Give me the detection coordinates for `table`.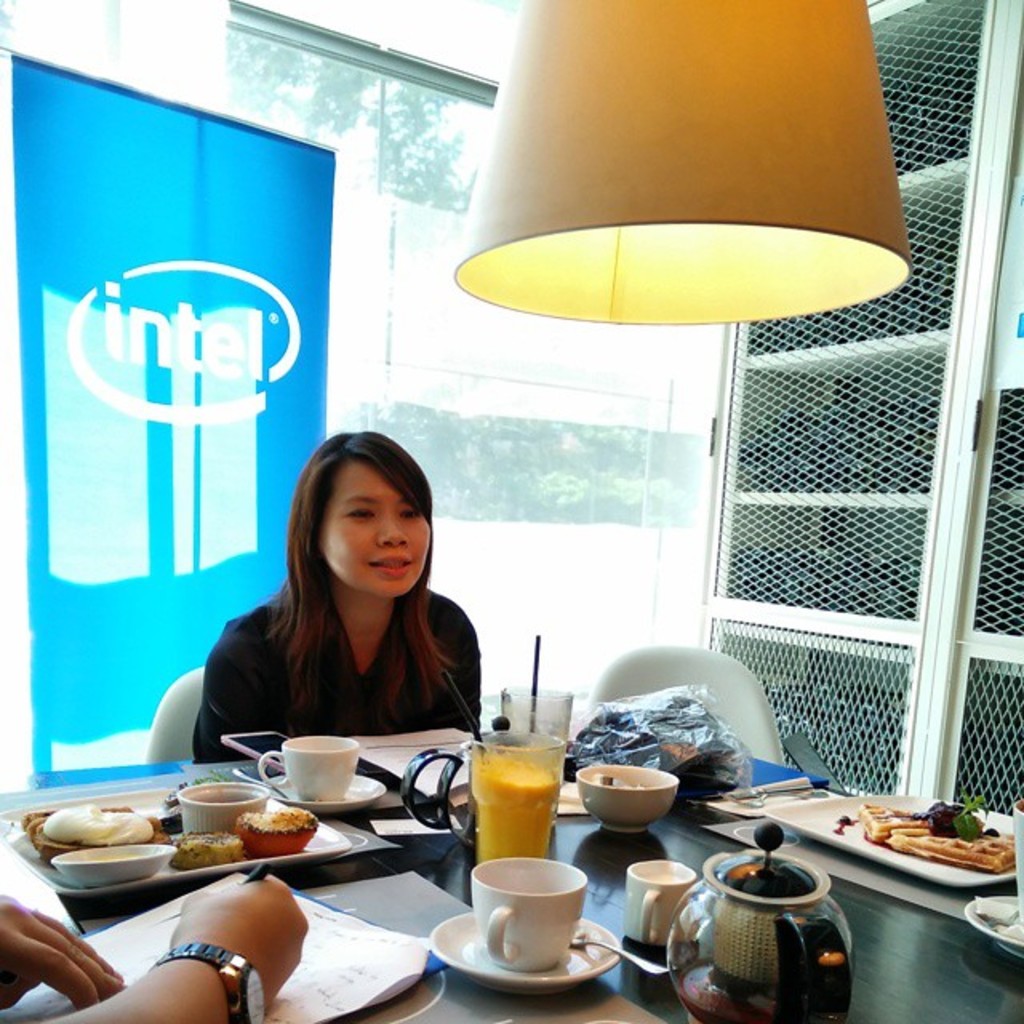
x1=0, y1=728, x2=1022, y2=1022.
